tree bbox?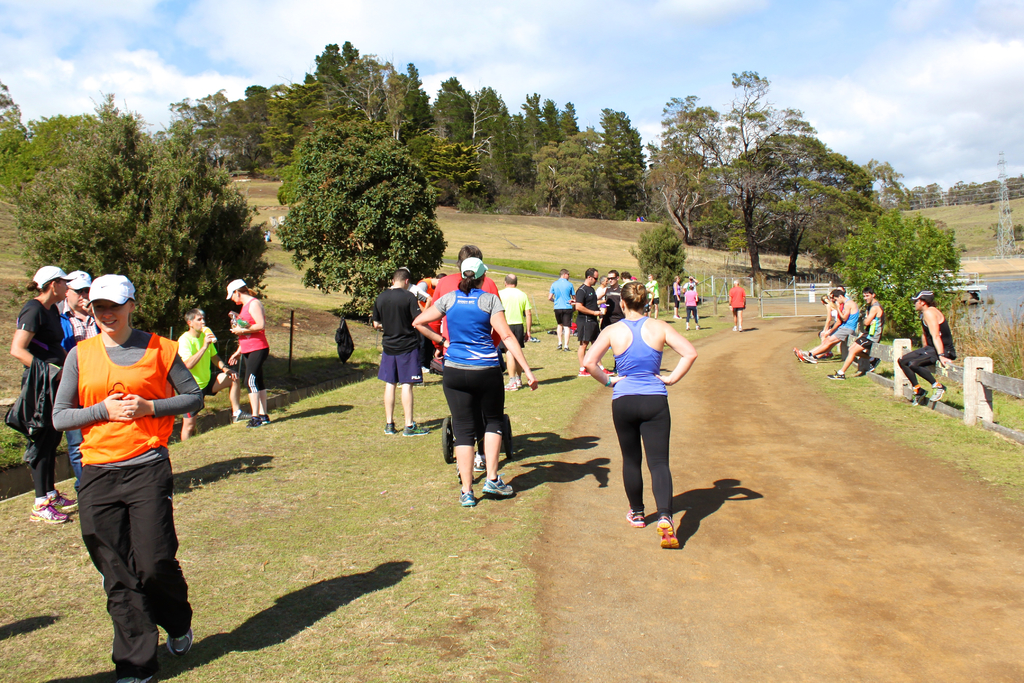
282, 102, 434, 320
